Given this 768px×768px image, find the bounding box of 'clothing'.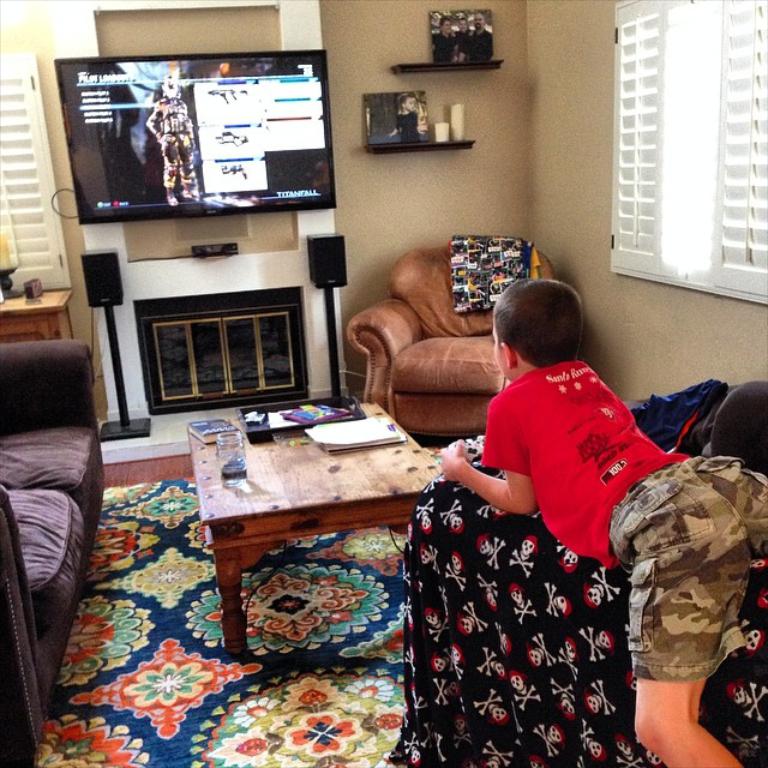
[left=479, top=361, right=688, bottom=563].
